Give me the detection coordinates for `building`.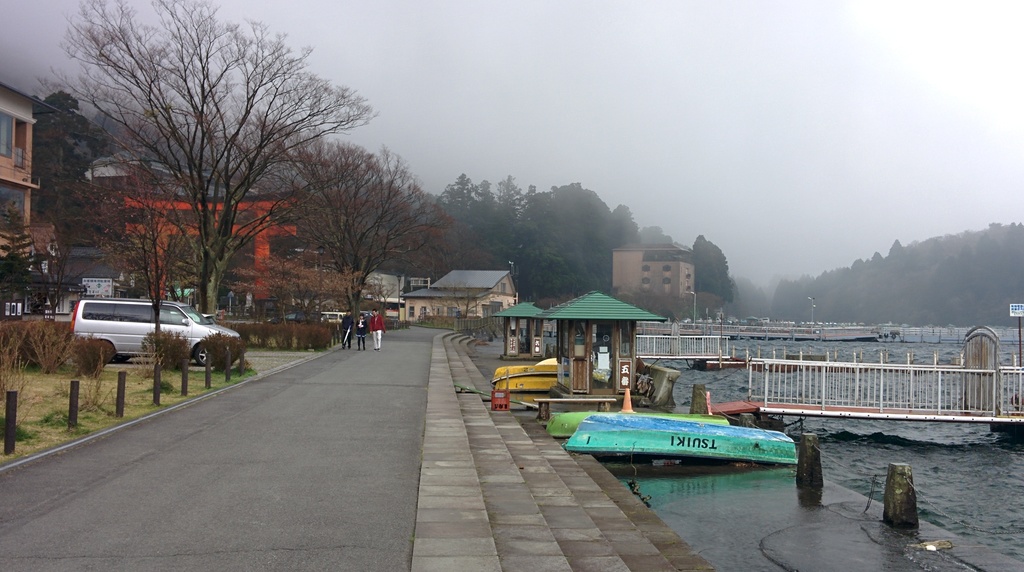
pyautogui.locateOnScreen(0, 85, 58, 291).
